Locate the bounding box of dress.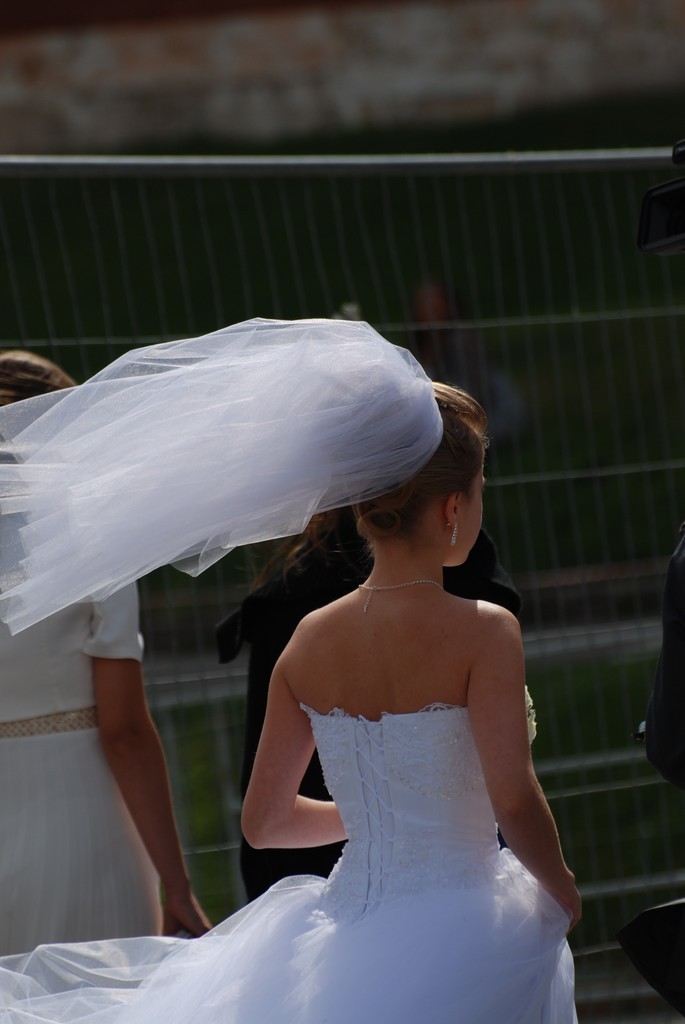
Bounding box: 0 679 578 1023.
